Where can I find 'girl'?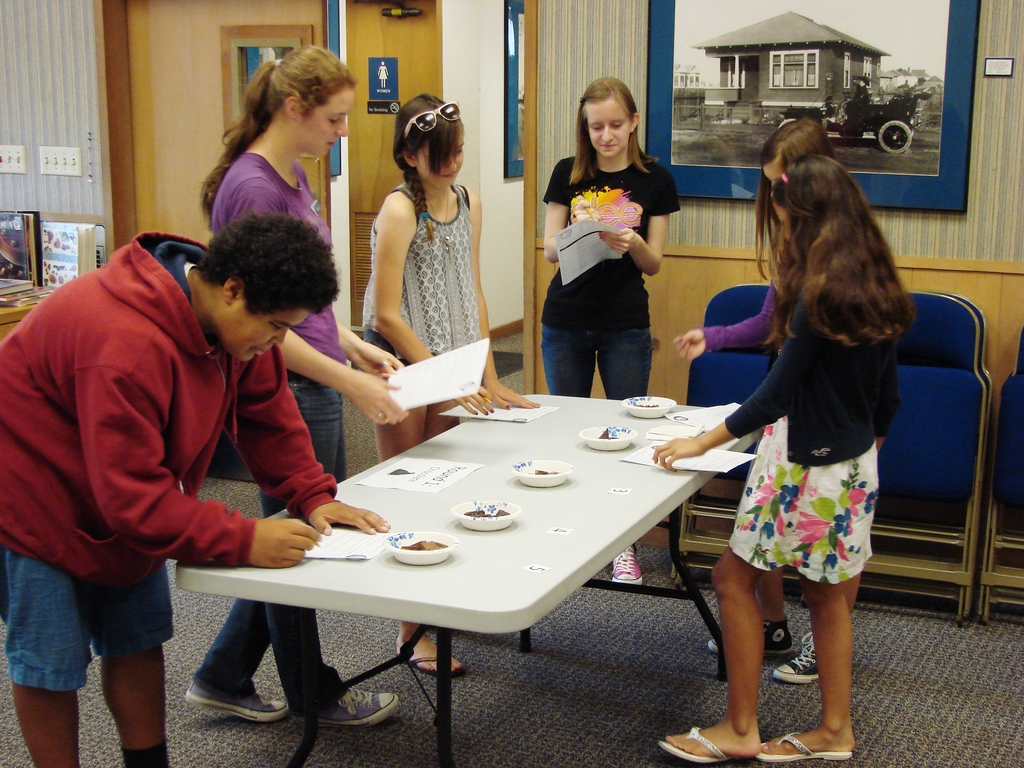
You can find it at l=541, t=77, r=676, b=582.
